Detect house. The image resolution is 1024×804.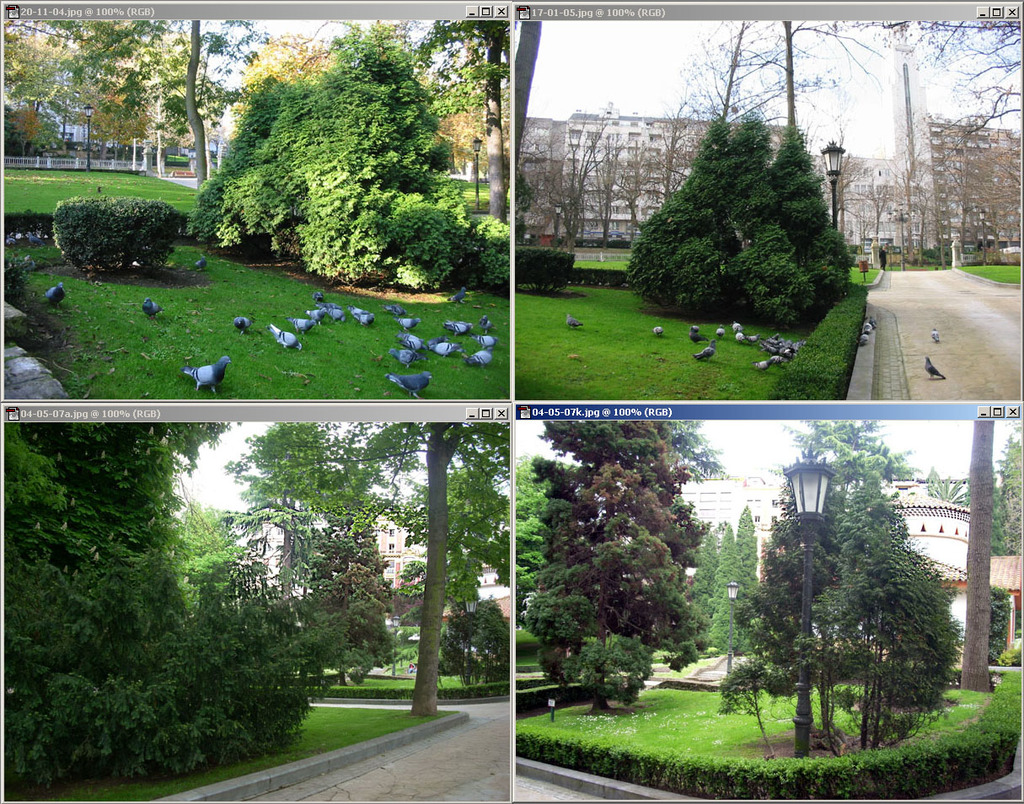
detection(810, 480, 976, 638).
